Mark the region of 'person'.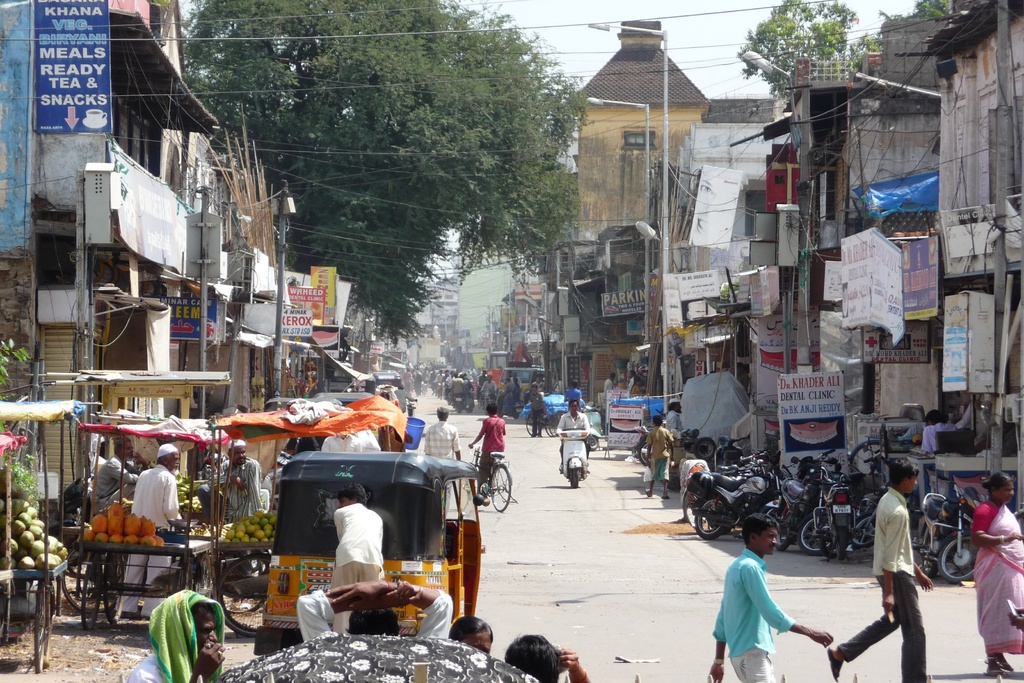
Region: [454,605,491,662].
